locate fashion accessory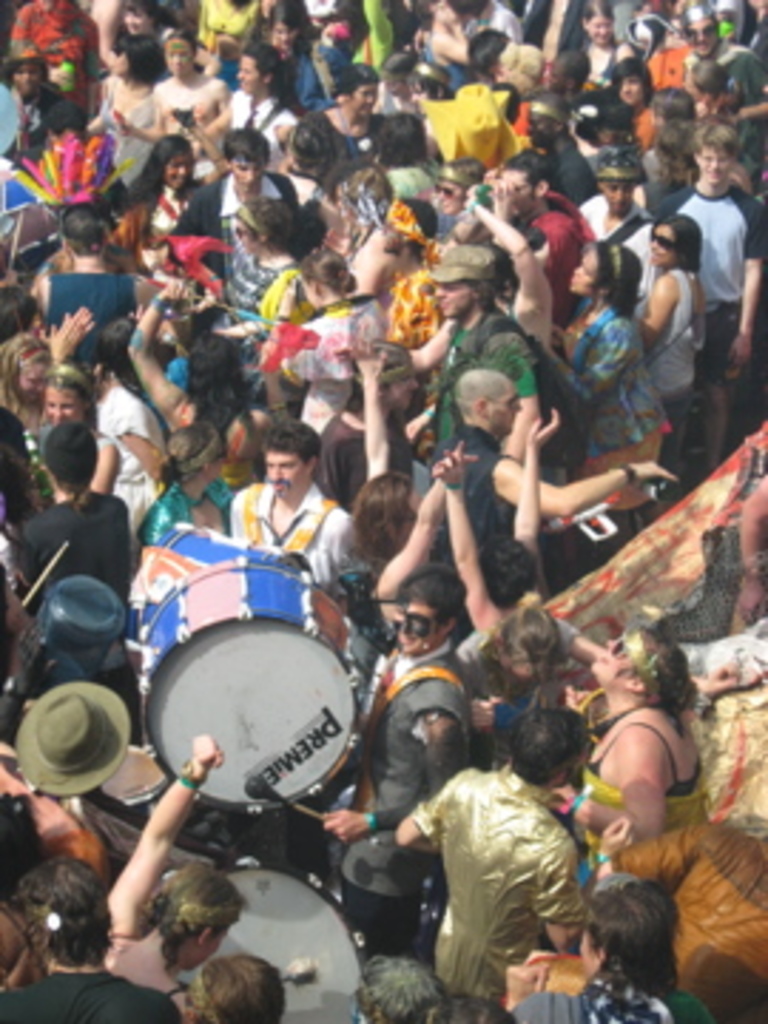
crop(594, 148, 640, 176)
